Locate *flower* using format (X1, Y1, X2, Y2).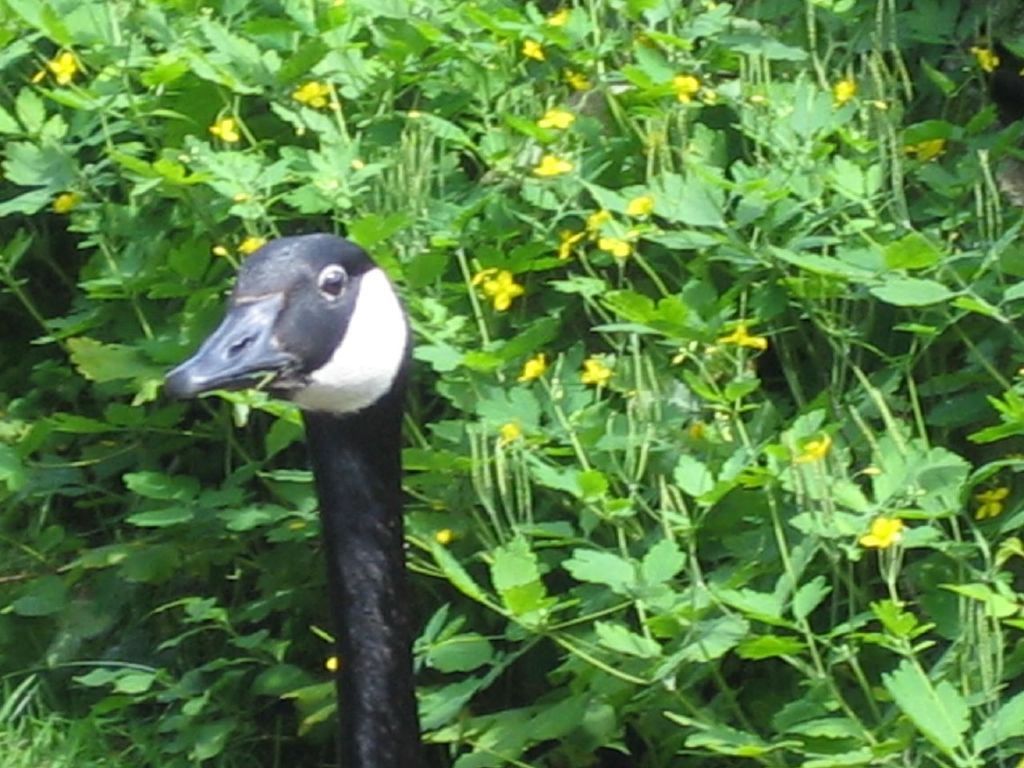
(717, 322, 768, 350).
